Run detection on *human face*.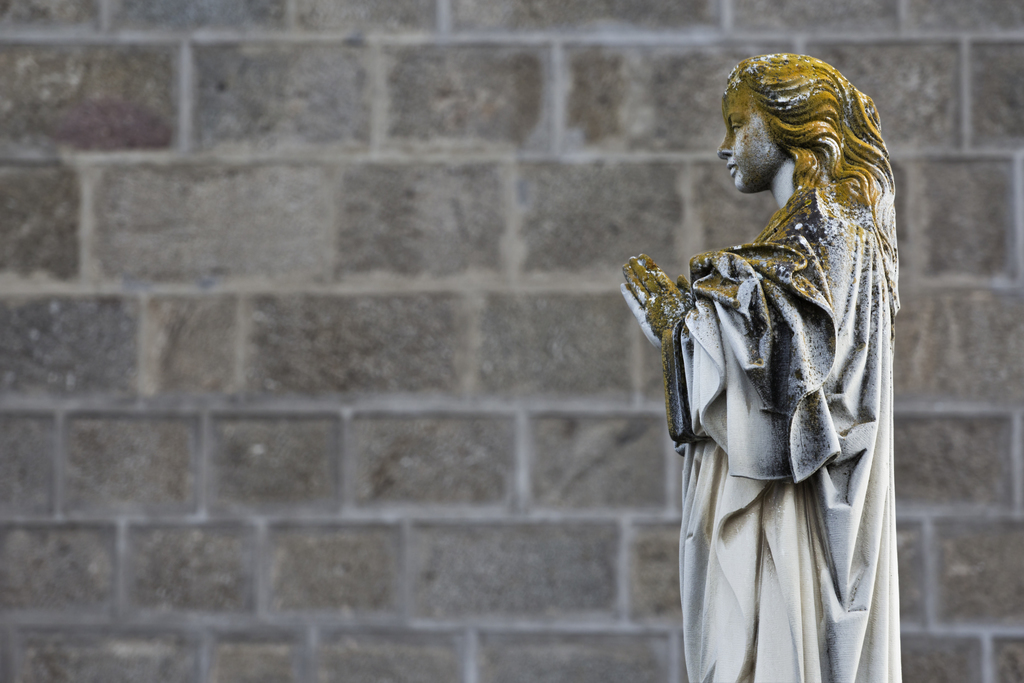
Result: bbox=(714, 81, 774, 198).
